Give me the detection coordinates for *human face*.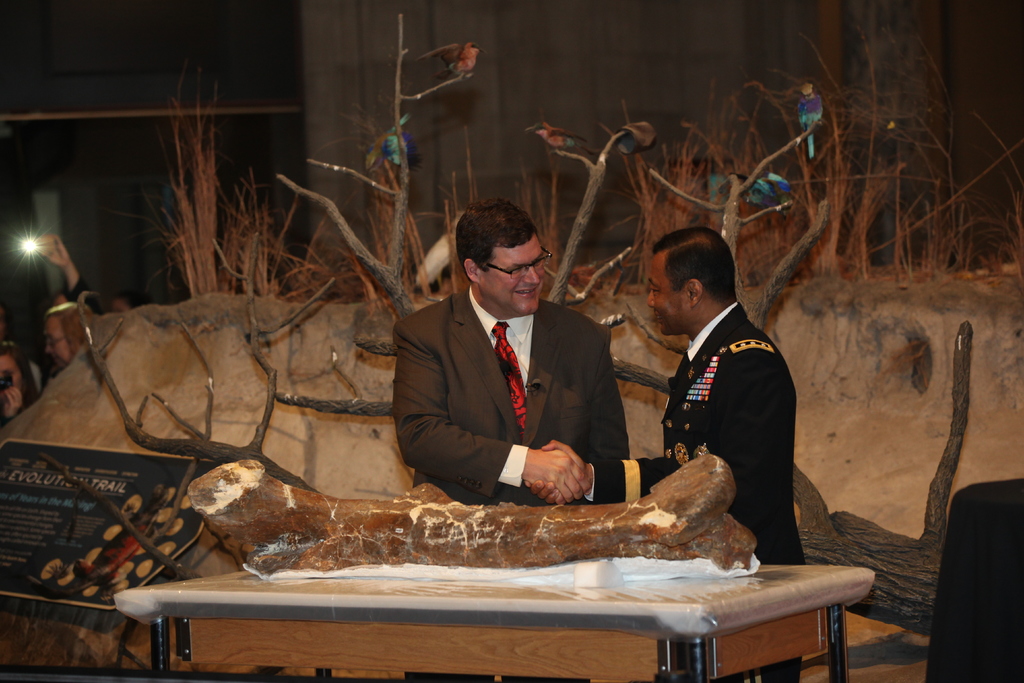
rect(43, 317, 72, 370).
